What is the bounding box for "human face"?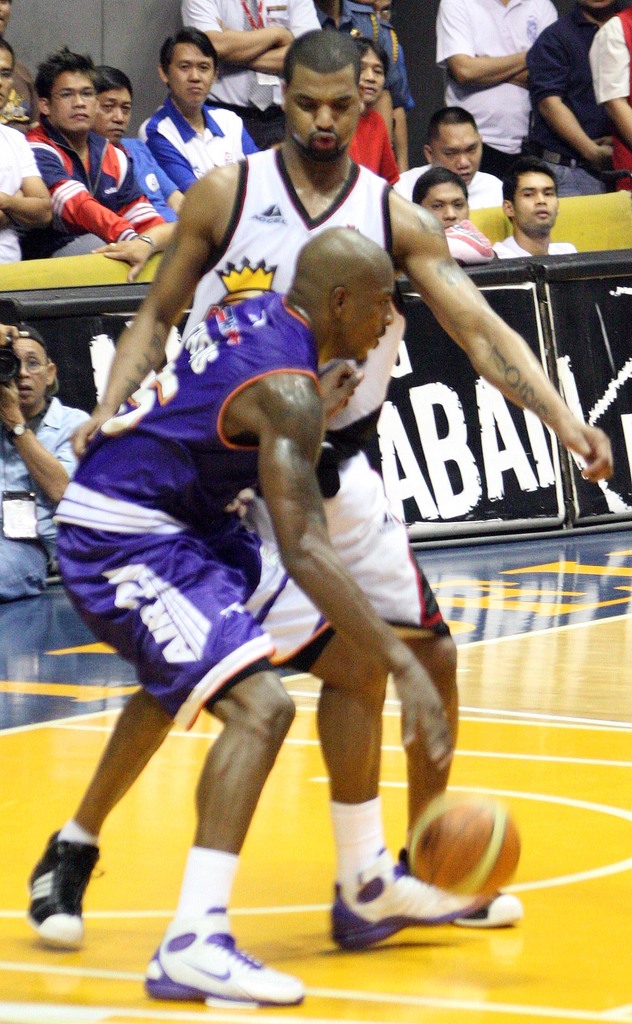
{"x1": 287, "y1": 75, "x2": 358, "y2": 155}.
